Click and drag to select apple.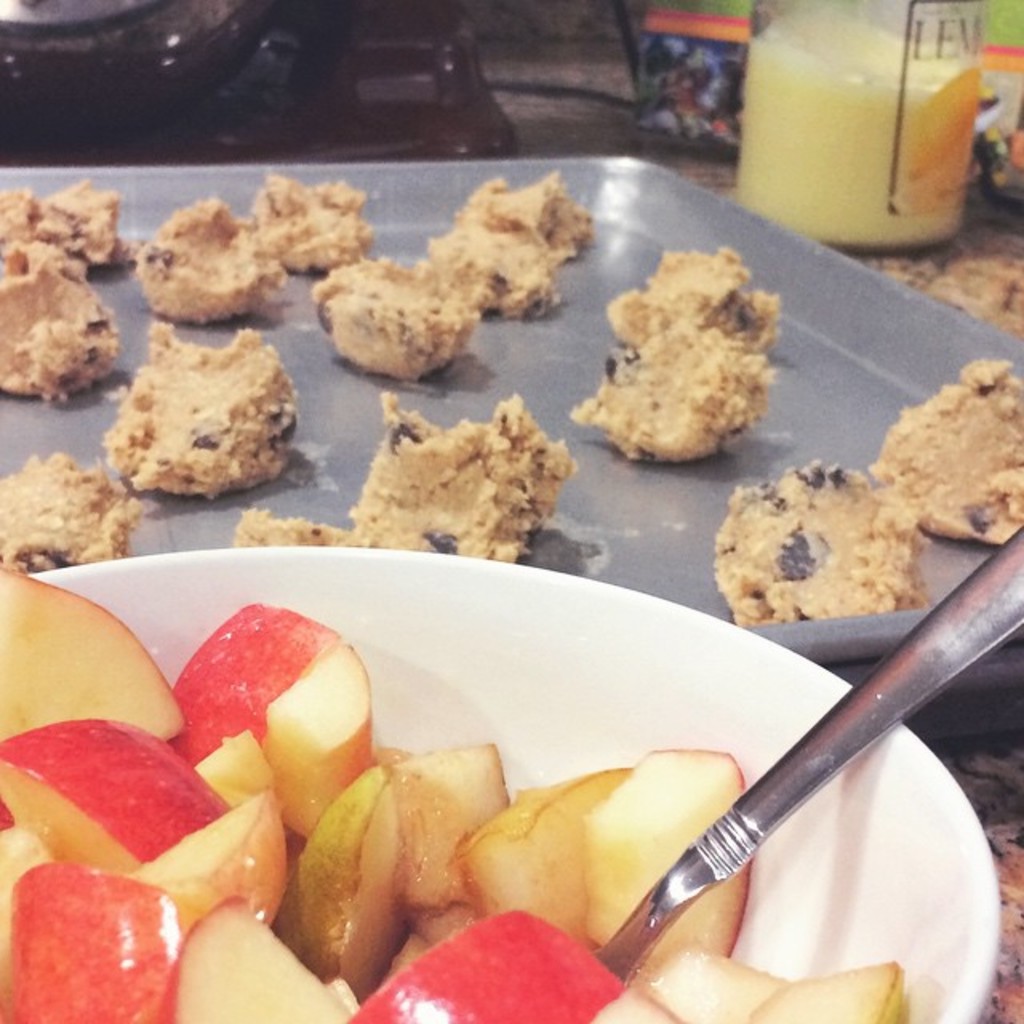
Selection: 349/904/627/1022.
